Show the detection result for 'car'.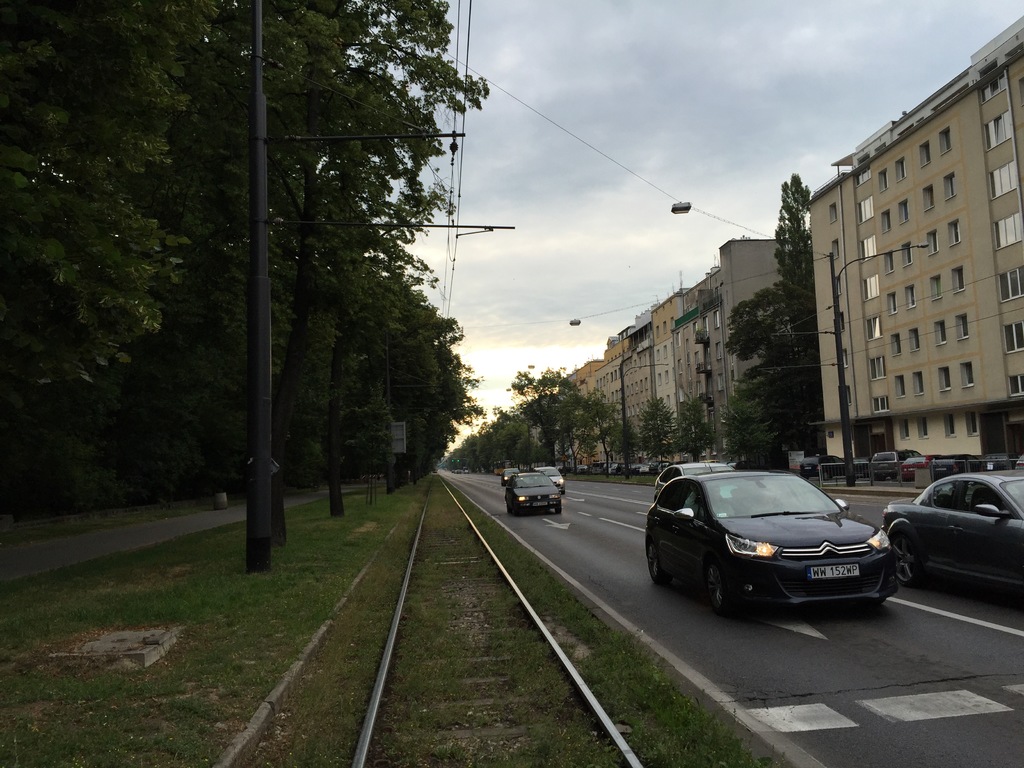
Rect(653, 461, 735, 501).
